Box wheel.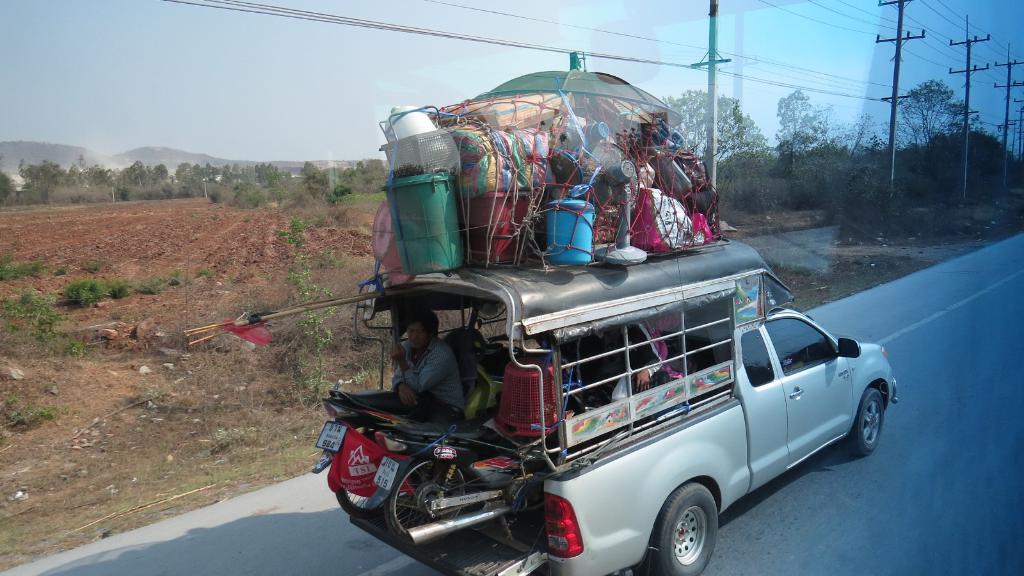
bbox=(852, 387, 887, 453).
